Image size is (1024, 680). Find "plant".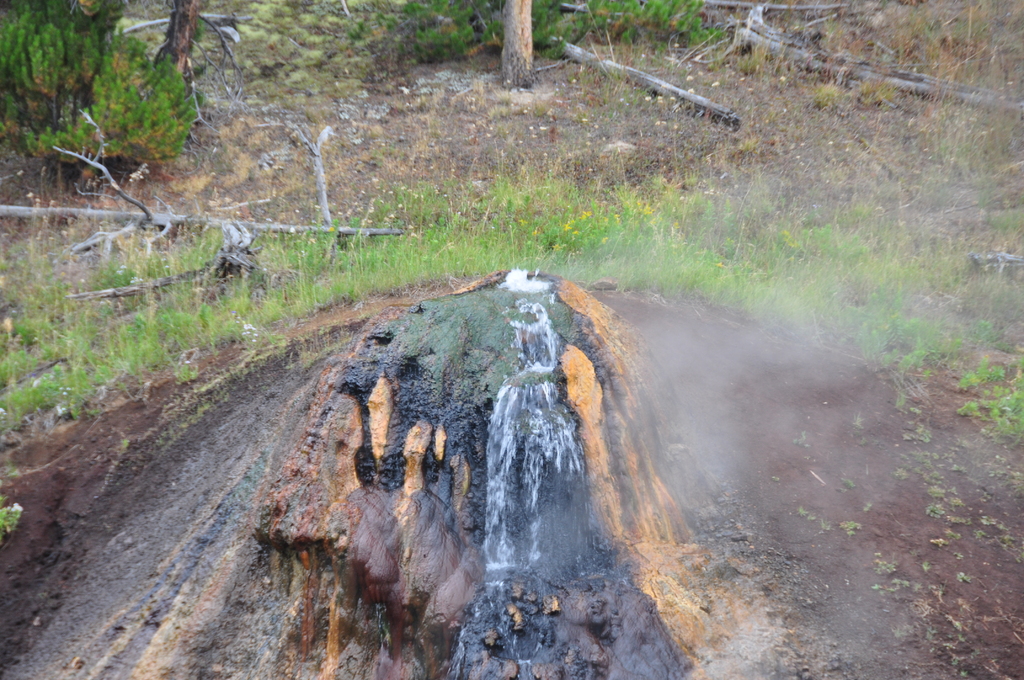
box=[912, 449, 927, 465].
